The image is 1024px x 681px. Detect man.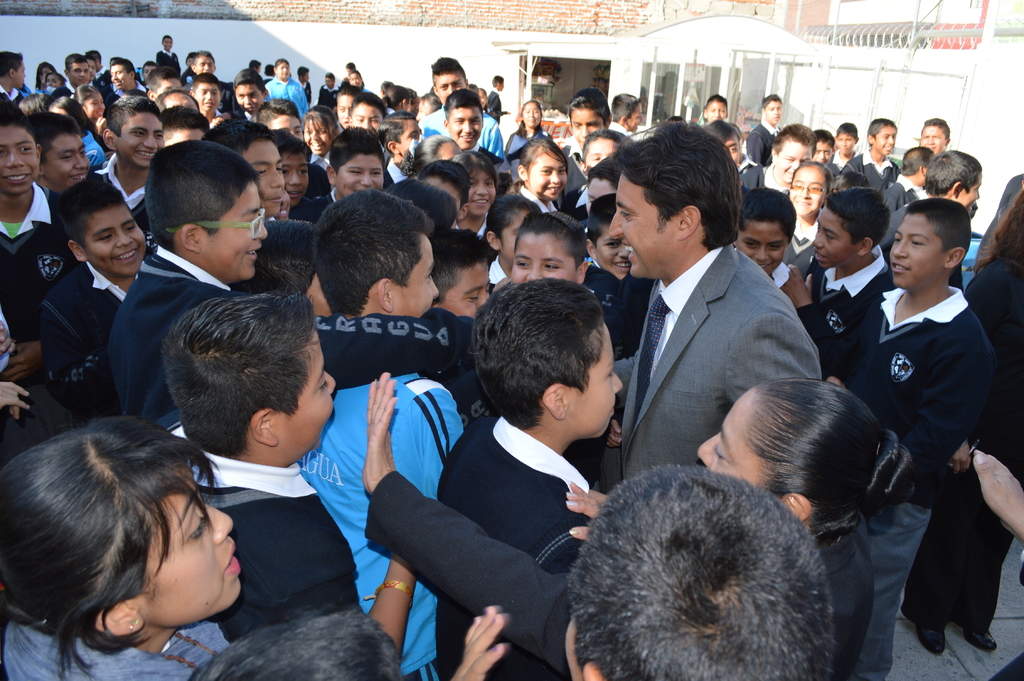
Detection: x1=263 y1=57 x2=307 y2=119.
